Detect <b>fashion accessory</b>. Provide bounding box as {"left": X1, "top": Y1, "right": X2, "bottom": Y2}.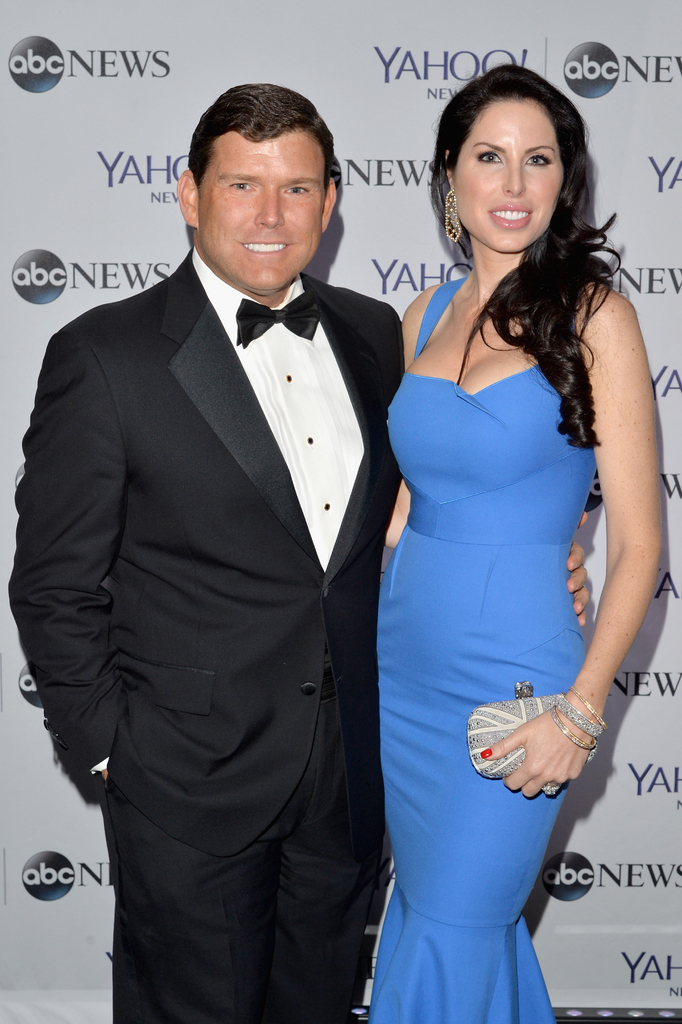
{"left": 542, "top": 783, "right": 561, "bottom": 801}.
